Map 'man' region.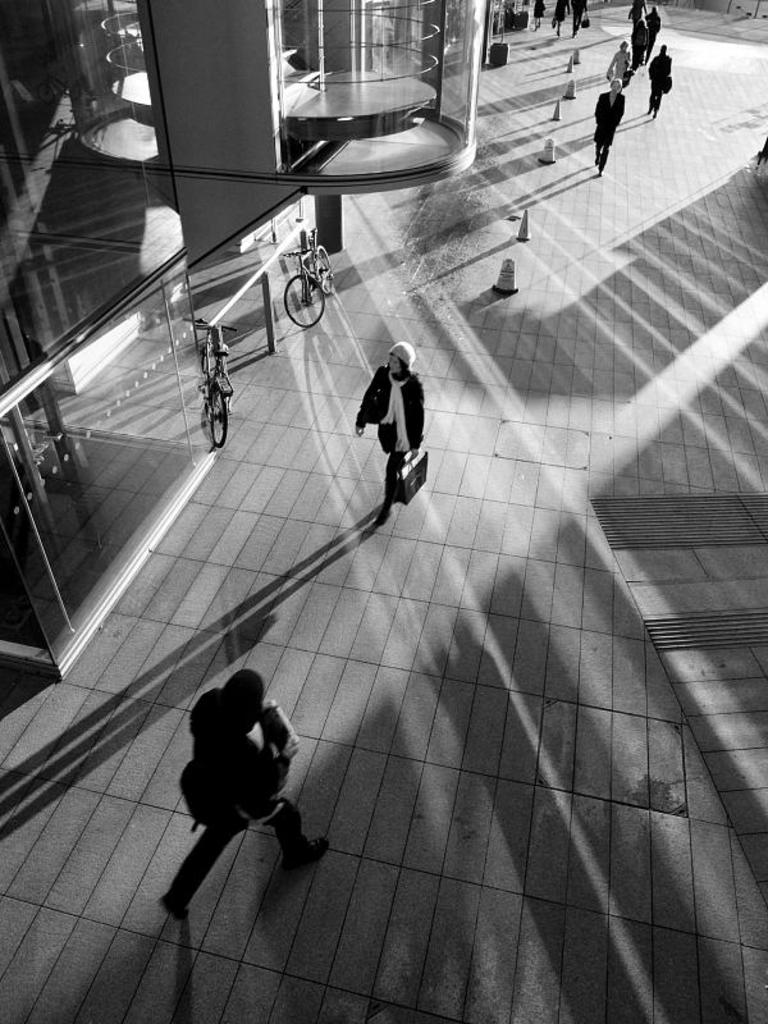
Mapped to (155, 673, 340, 924).
